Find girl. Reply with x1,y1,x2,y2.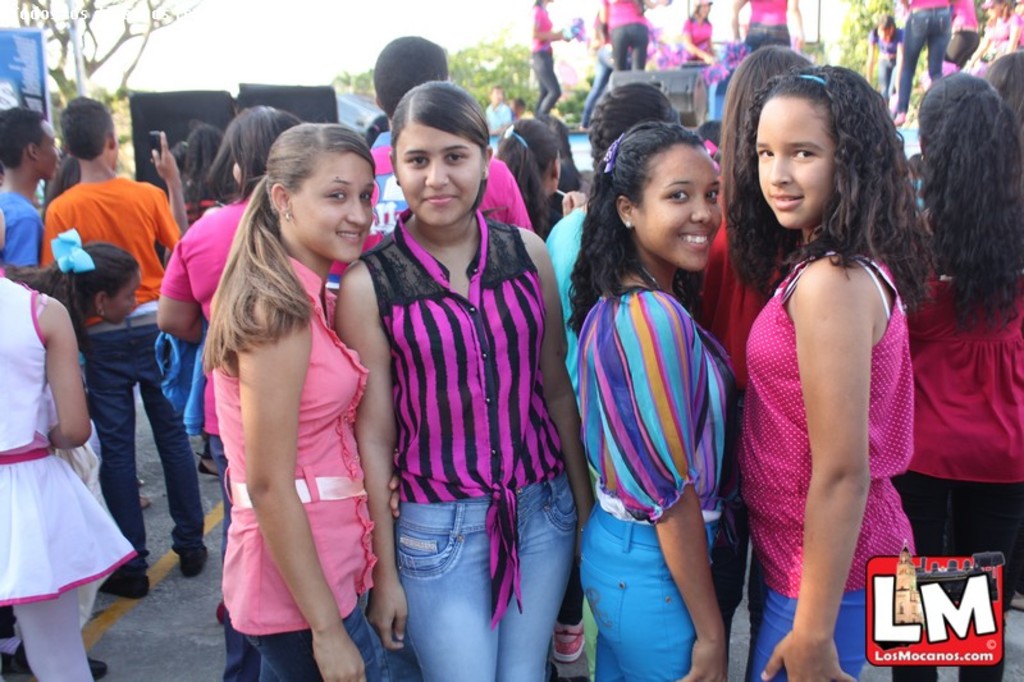
1,229,142,632.
